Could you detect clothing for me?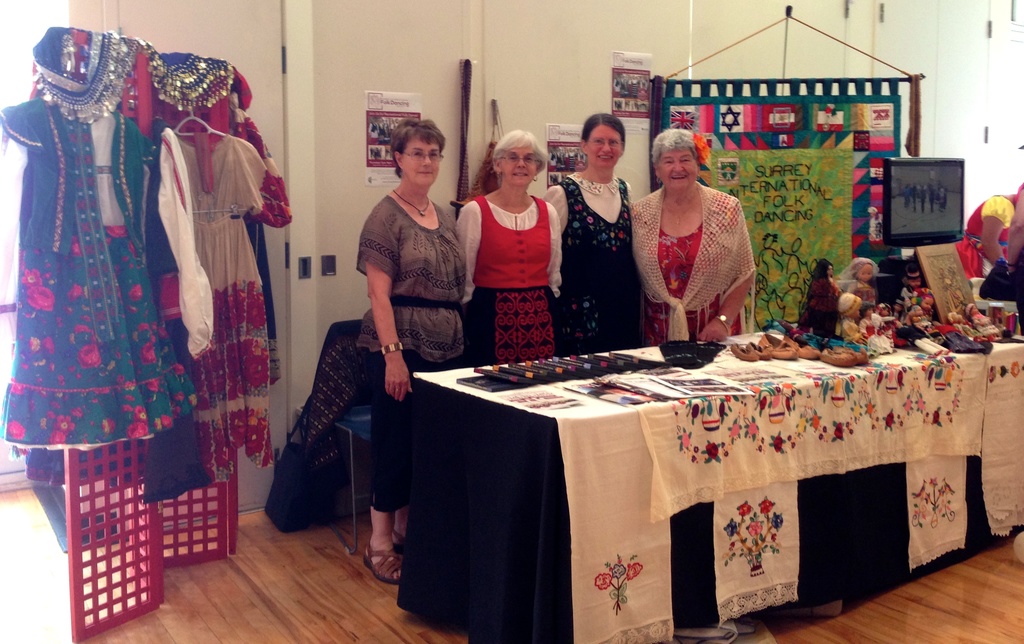
Detection result: crop(457, 193, 563, 364).
